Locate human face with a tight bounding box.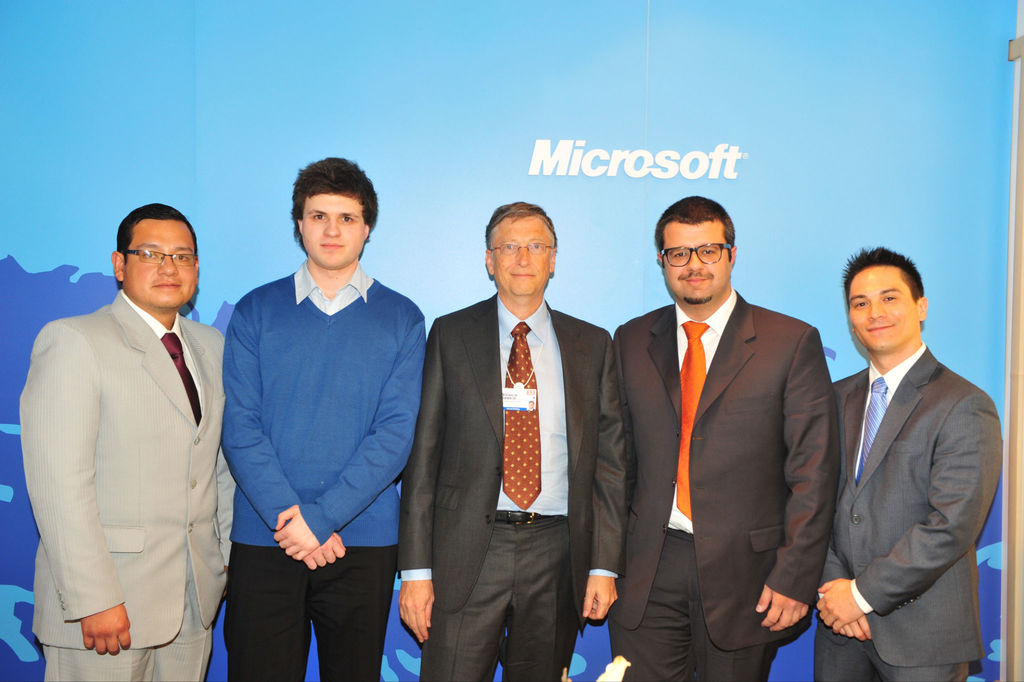
{"x1": 847, "y1": 267, "x2": 915, "y2": 350}.
